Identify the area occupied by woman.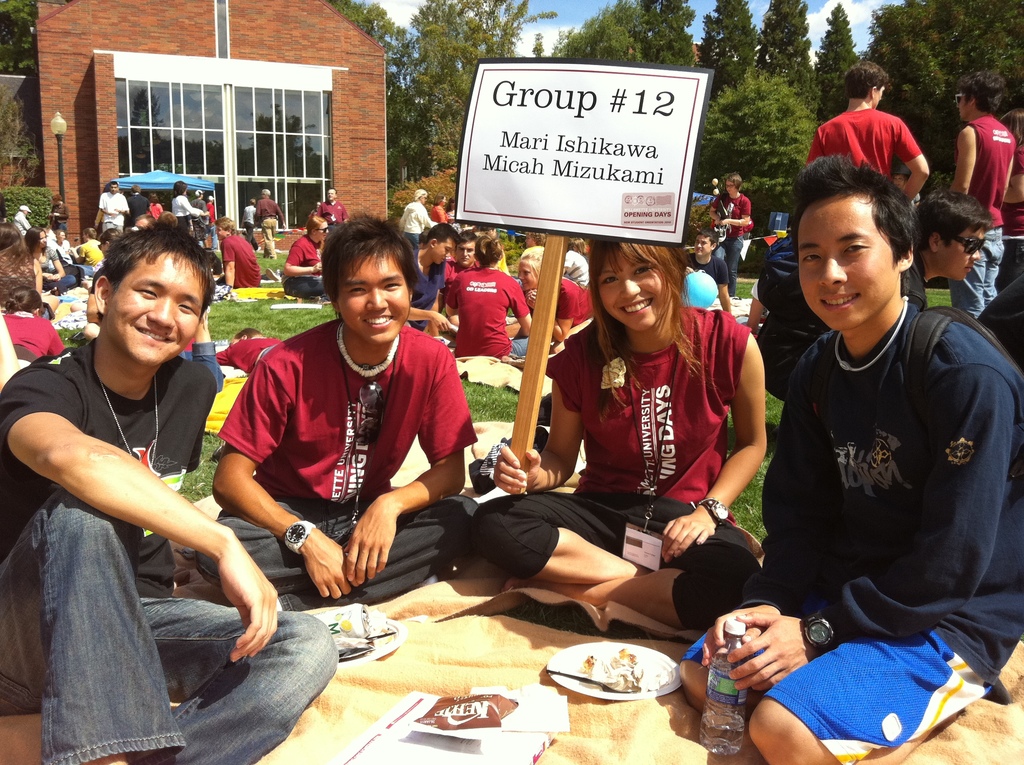
Area: {"left": 20, "top": 223, "right": 81, "bottom": 293}.
